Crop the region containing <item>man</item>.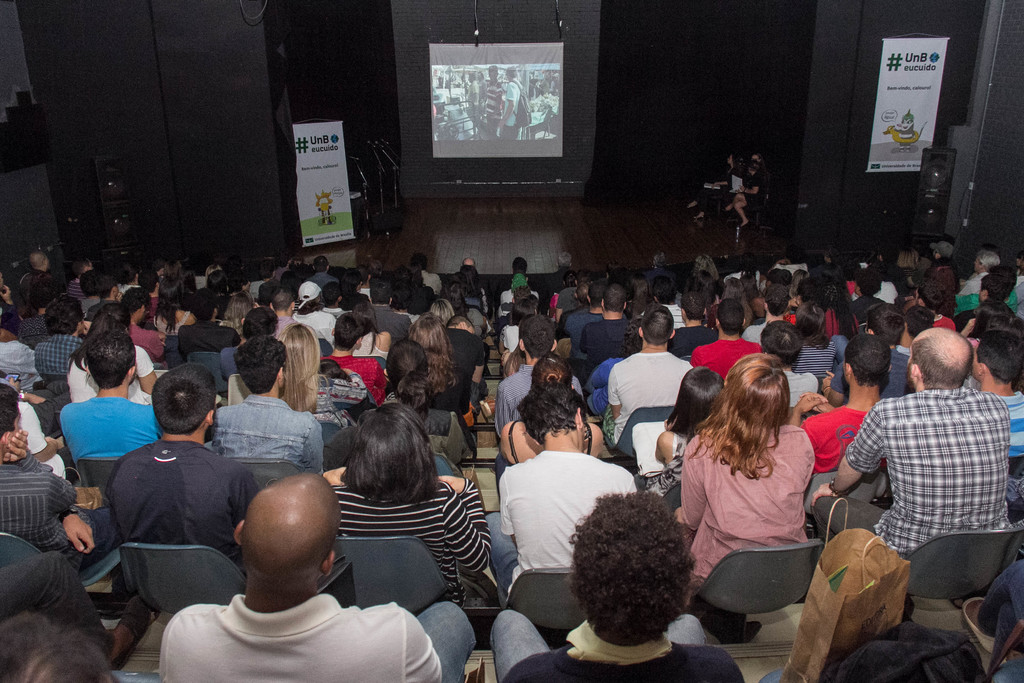
Crop region: left=87, top=277, right=122, bottom=322.
